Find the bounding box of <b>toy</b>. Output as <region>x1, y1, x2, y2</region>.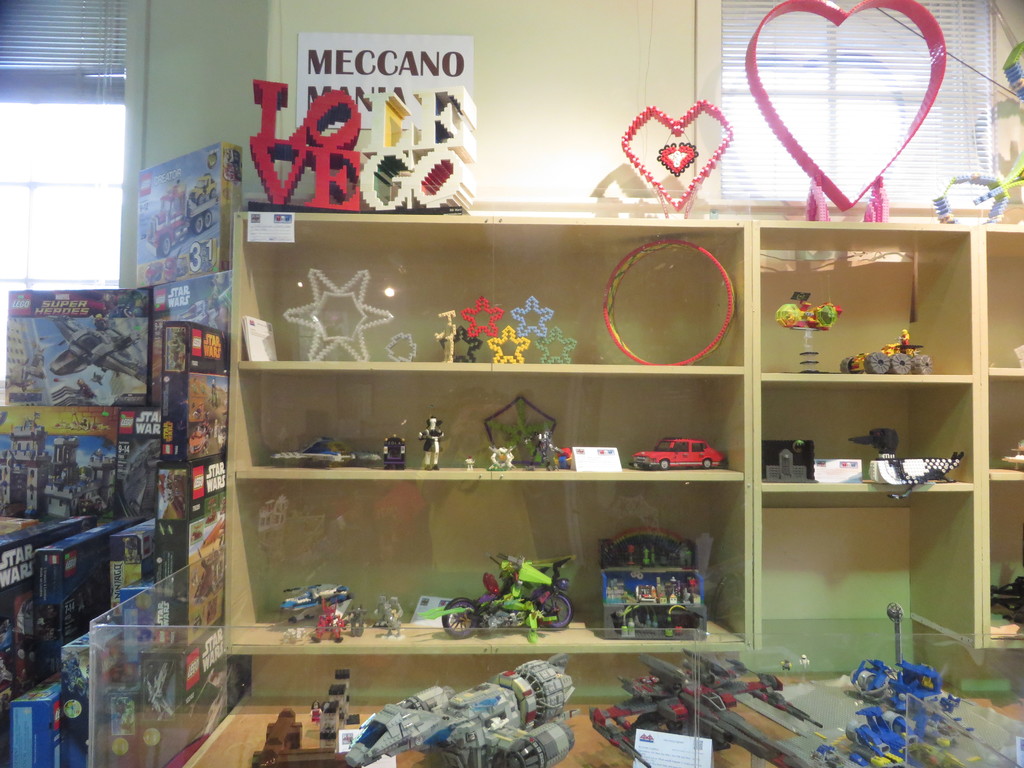
<region>1004, 440, 1023, 470</region>.
